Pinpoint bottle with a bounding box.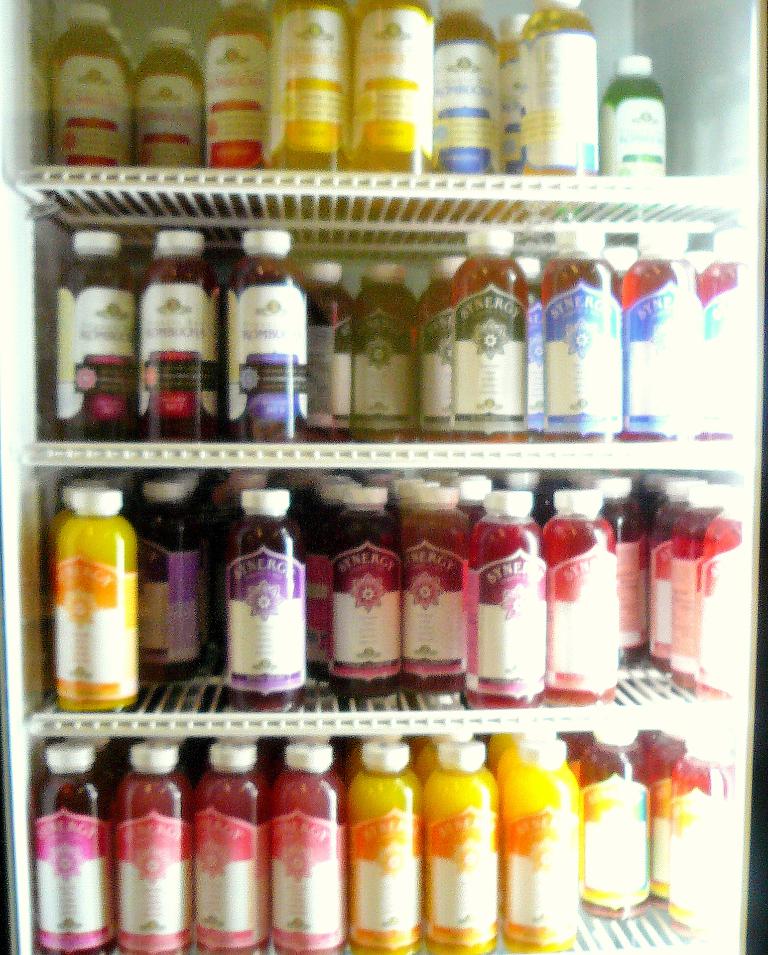
<bbox>269, 0, 352, 164</bbox>.
